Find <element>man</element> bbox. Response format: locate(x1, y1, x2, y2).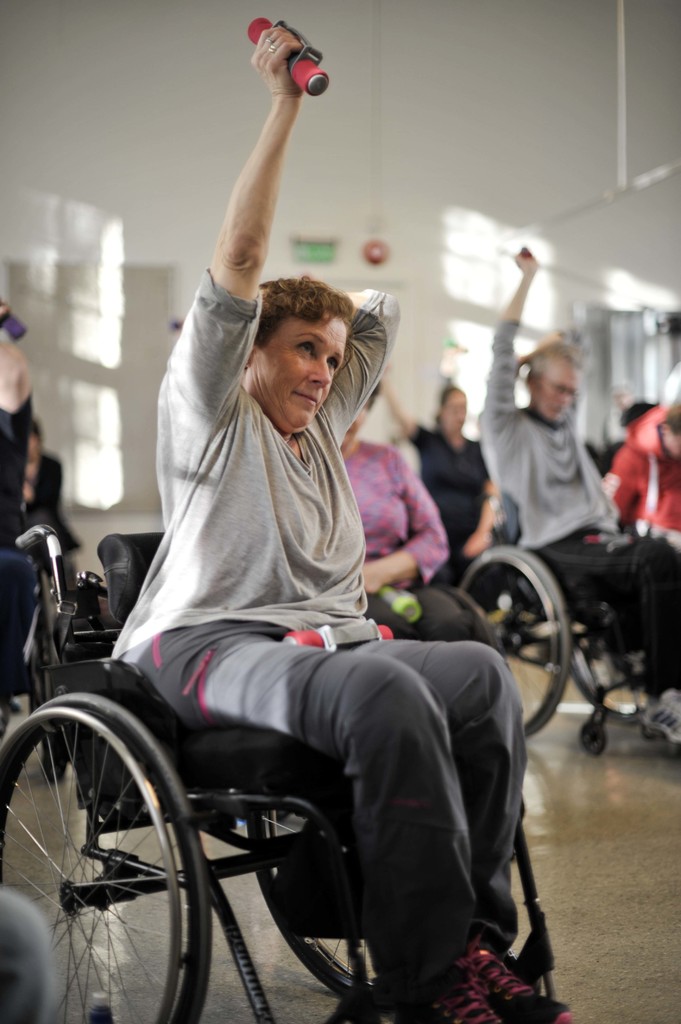
locate(474, 223, 680, 739).
